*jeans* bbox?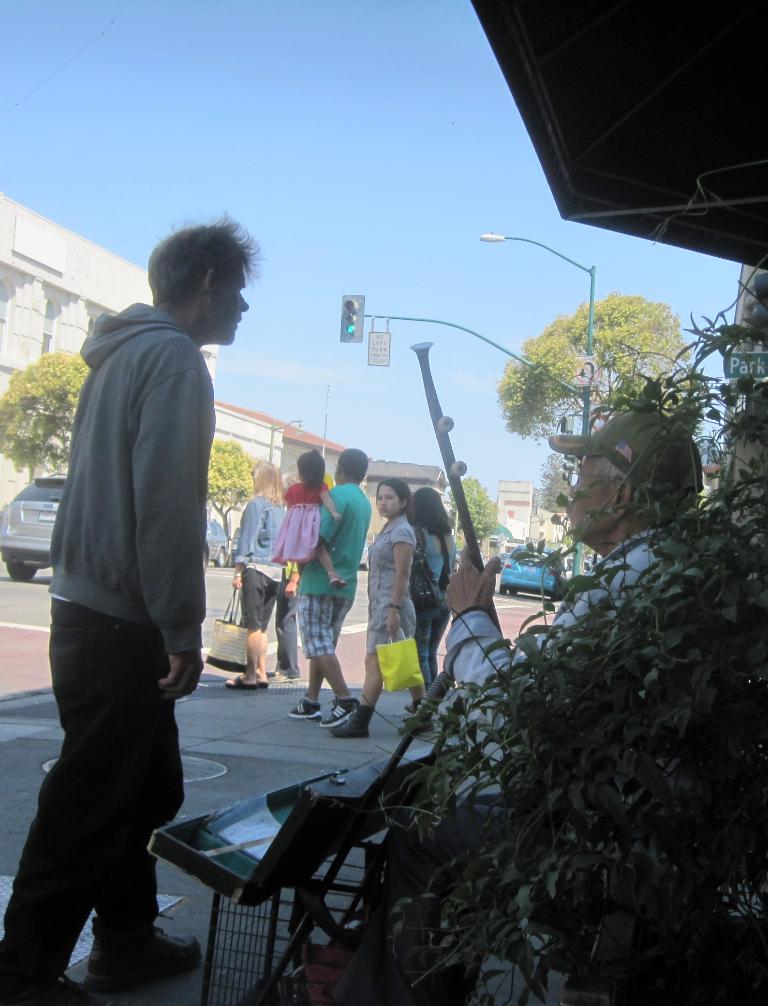
bbox(423, 604, 443, 685)
